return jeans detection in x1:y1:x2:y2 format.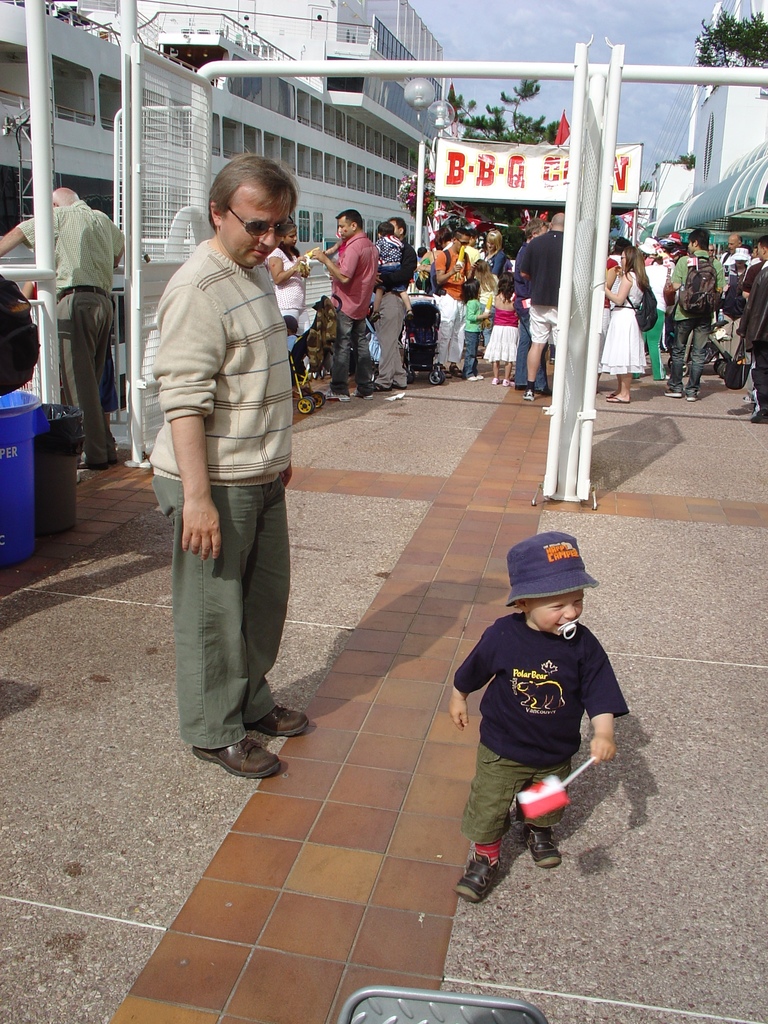
333:305:372:393.
